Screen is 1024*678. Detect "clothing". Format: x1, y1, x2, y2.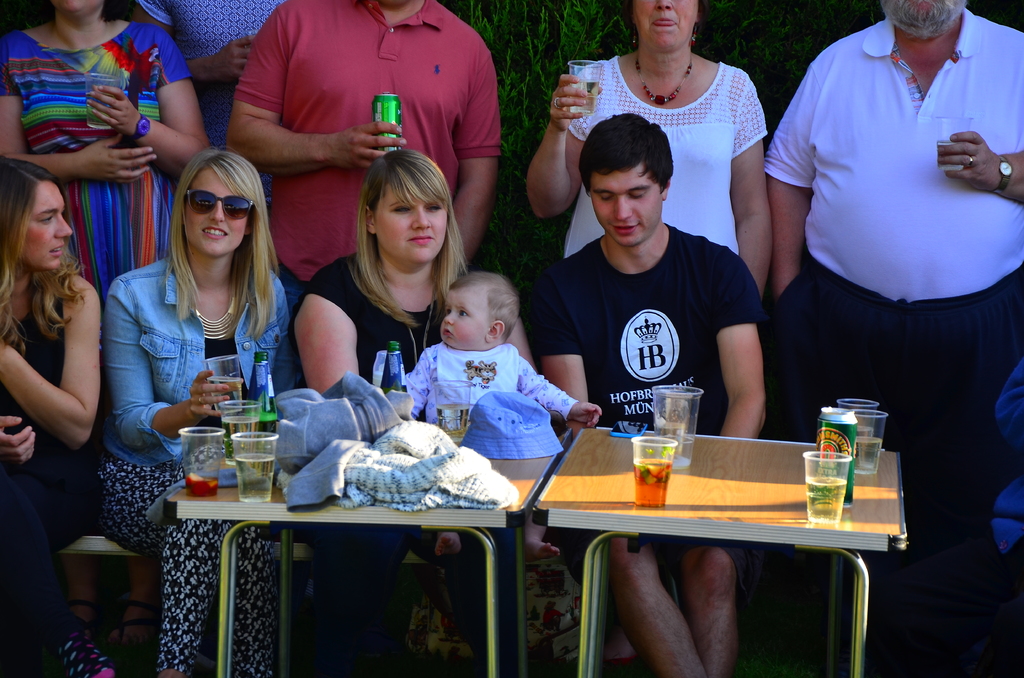
237, 0, 516, 296.
